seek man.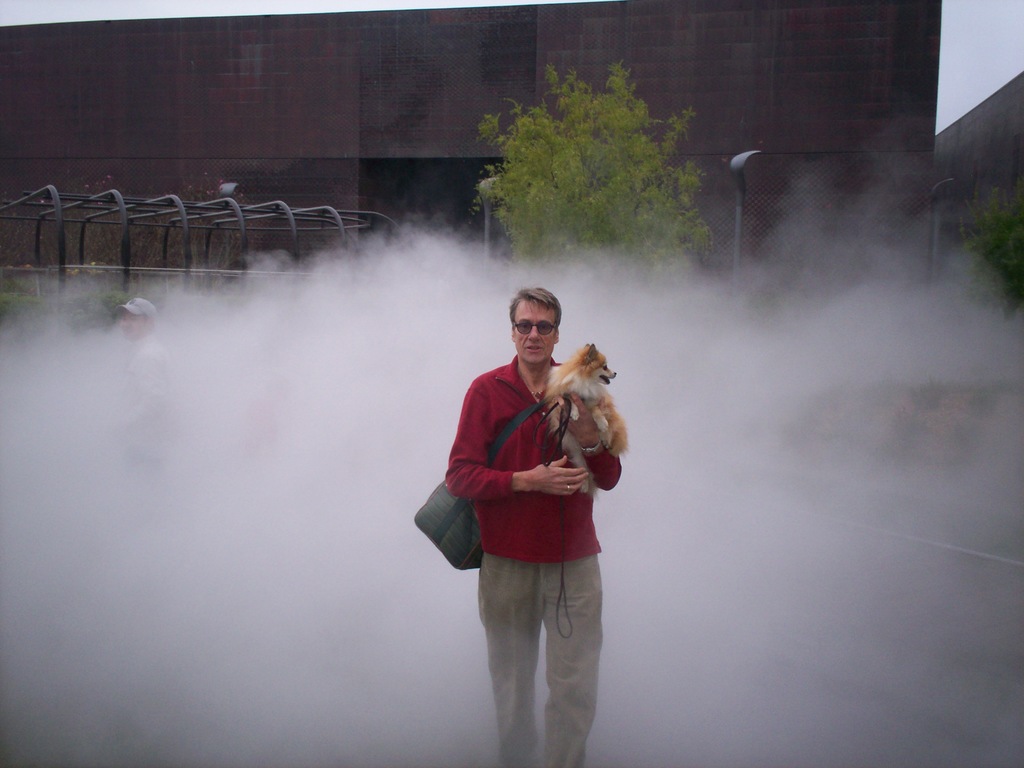
region(414, 285, 631, 749).
